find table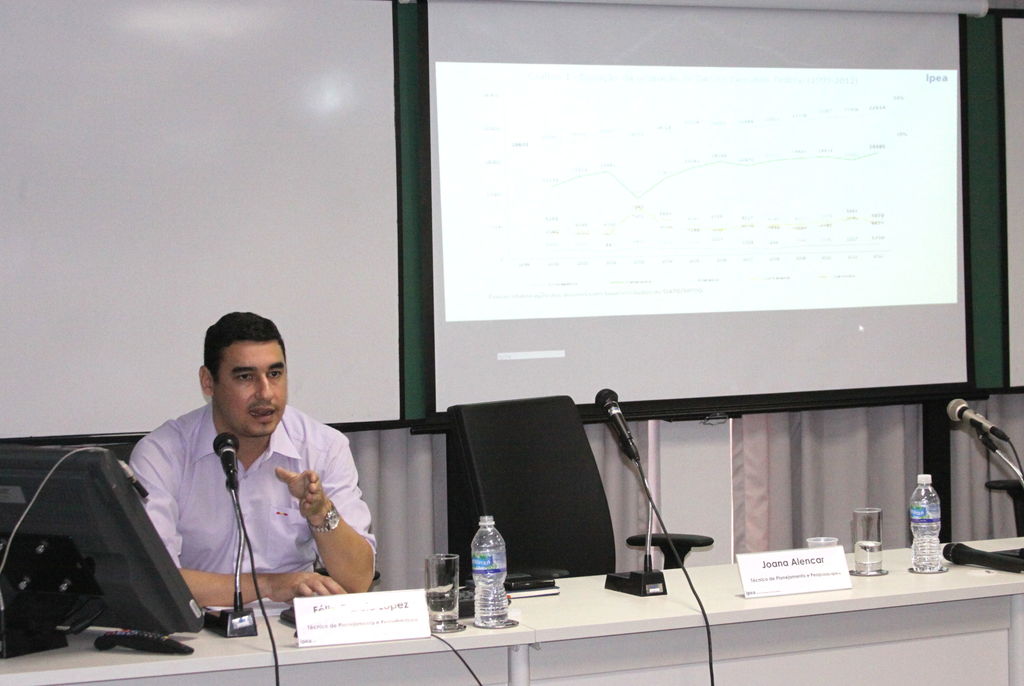
[0, 534, 1023, 685]
